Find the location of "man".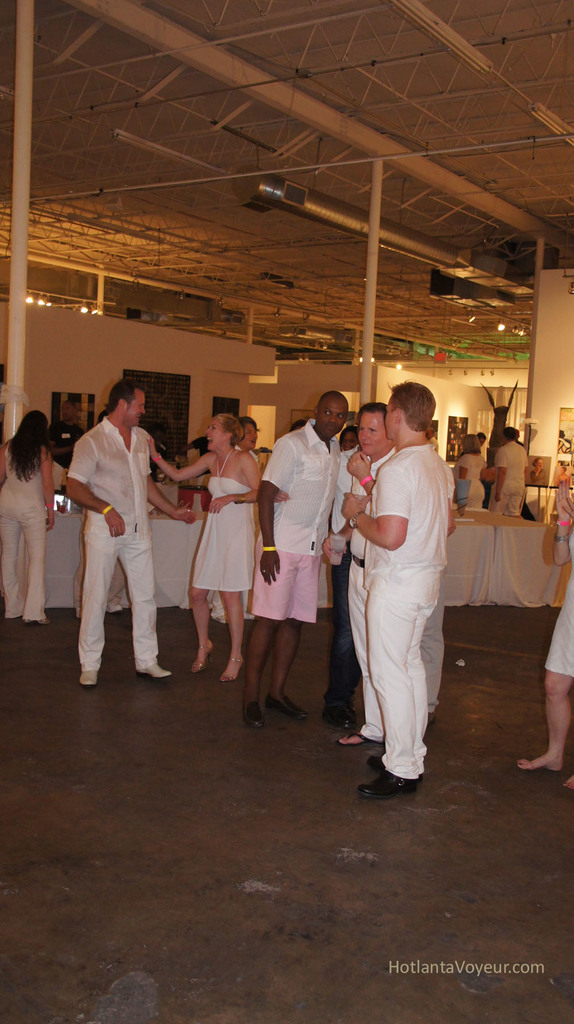
Location: (514,429,526,445).
